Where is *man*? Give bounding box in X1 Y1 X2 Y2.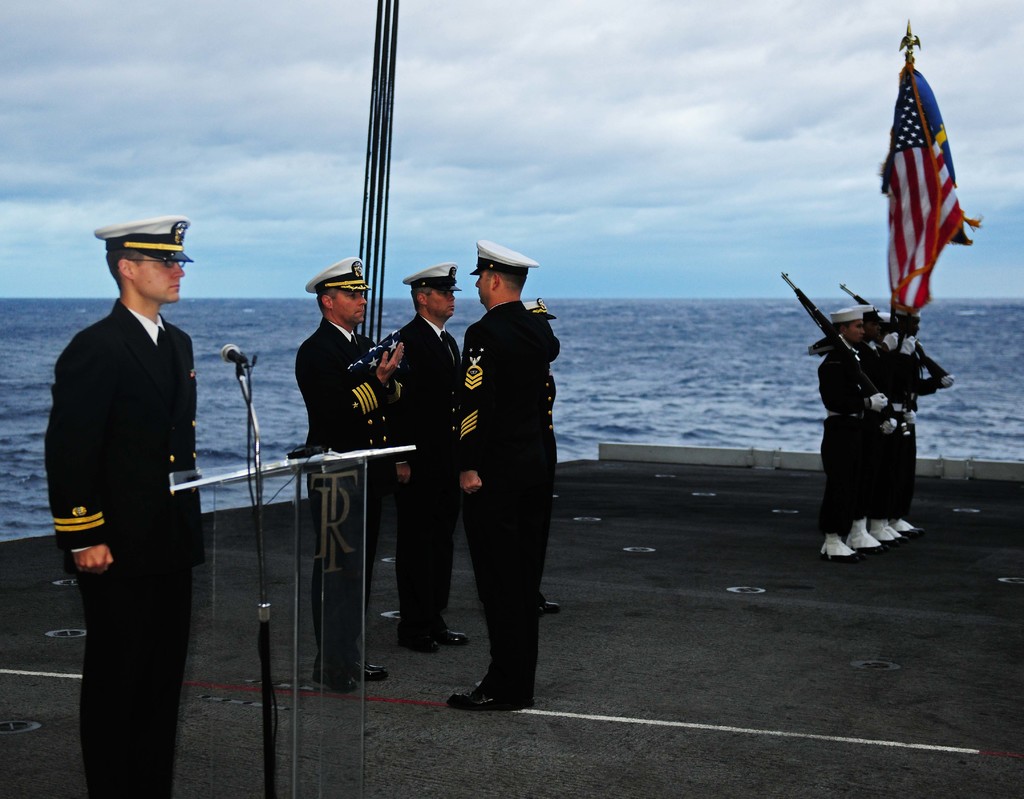
389 260 474 652.
